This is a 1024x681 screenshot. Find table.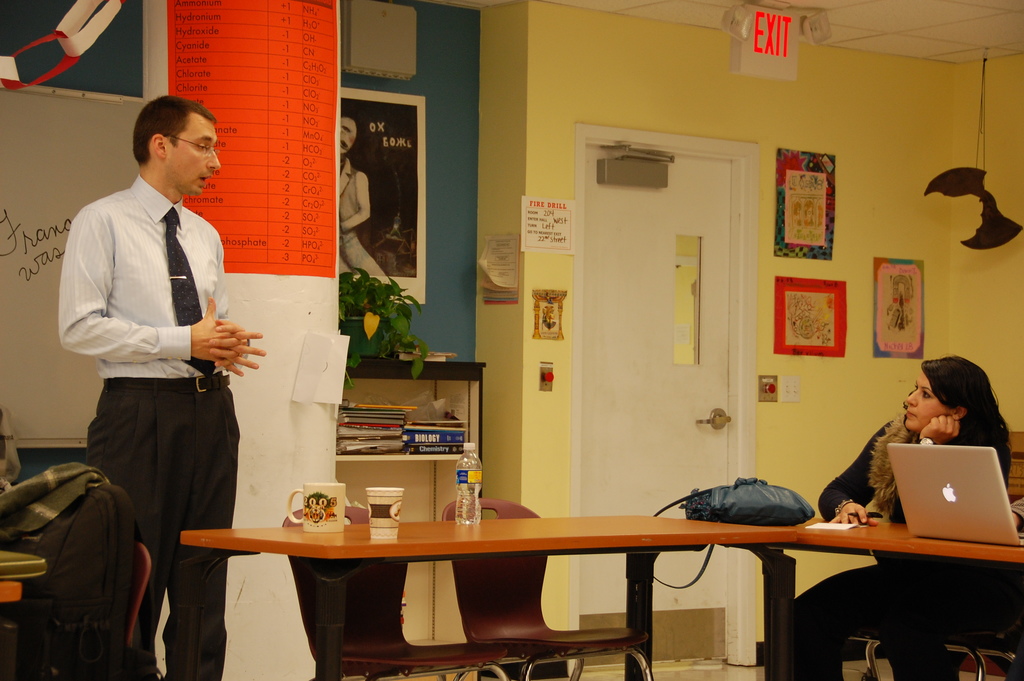
Bounding box: bbox=[781, 511, 1023, 680].
